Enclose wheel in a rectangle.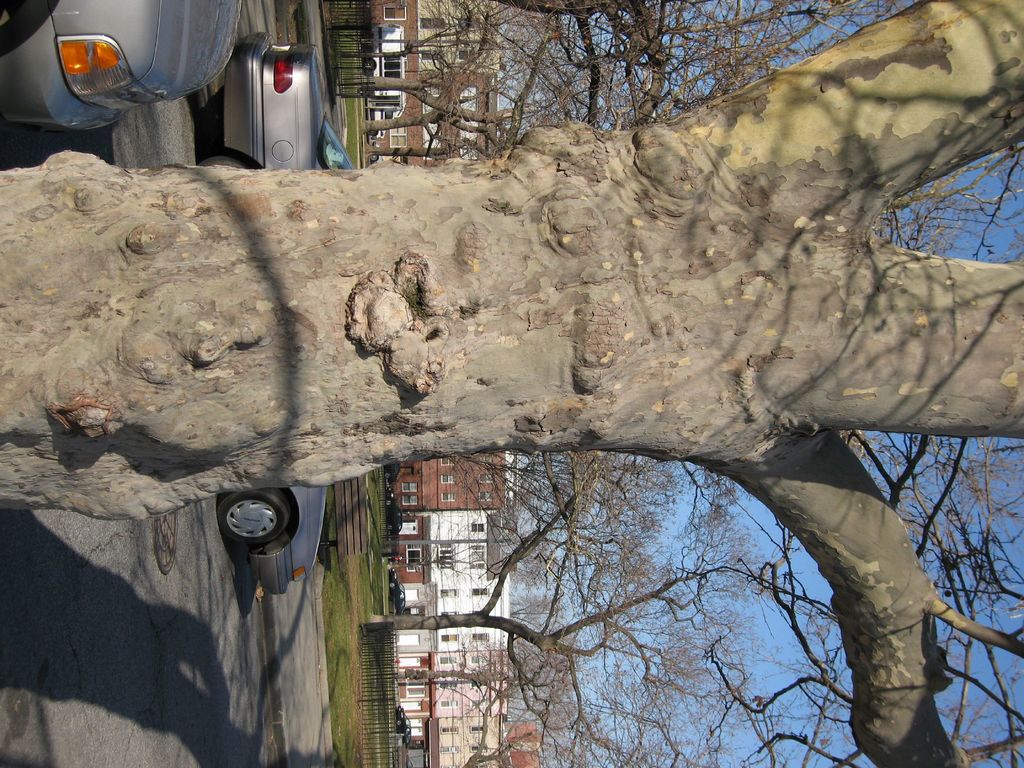
crop(195, 156, 250, 172).
